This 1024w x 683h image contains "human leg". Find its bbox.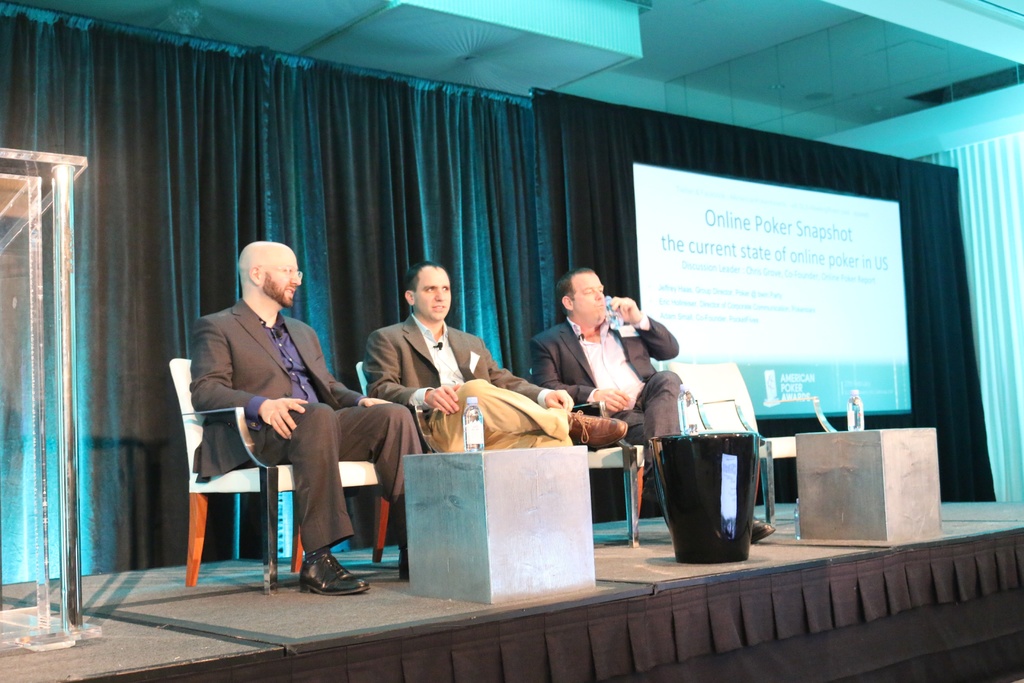
[610,408,775,545].
